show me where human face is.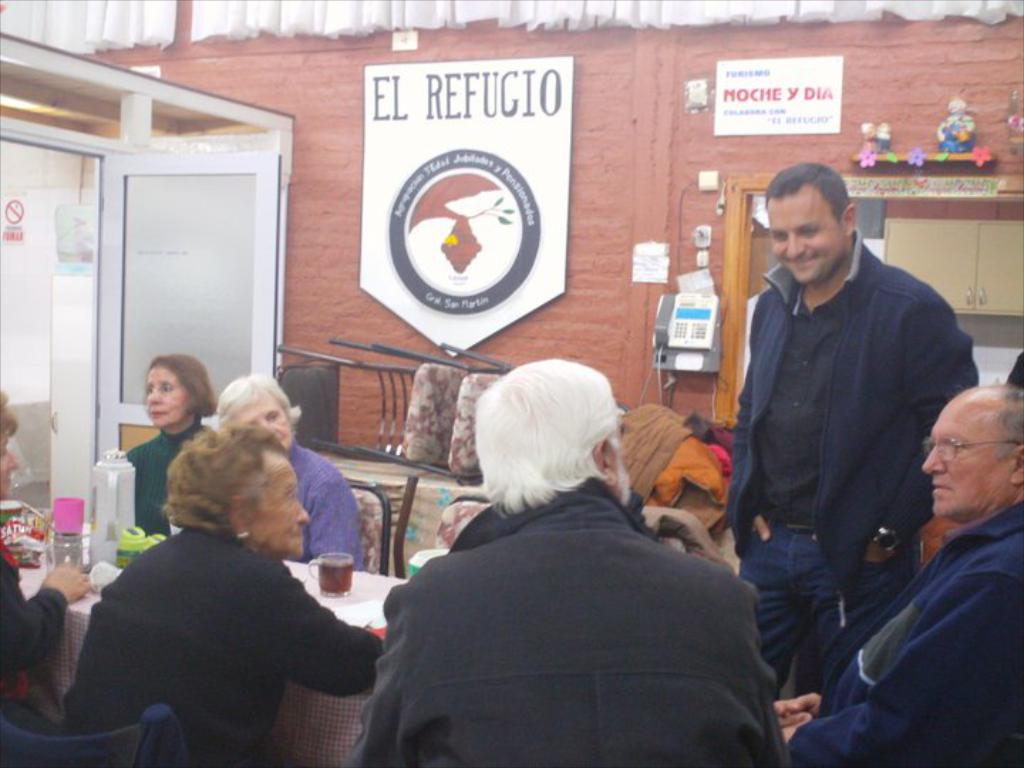
human face is at 247:447:309:558.
